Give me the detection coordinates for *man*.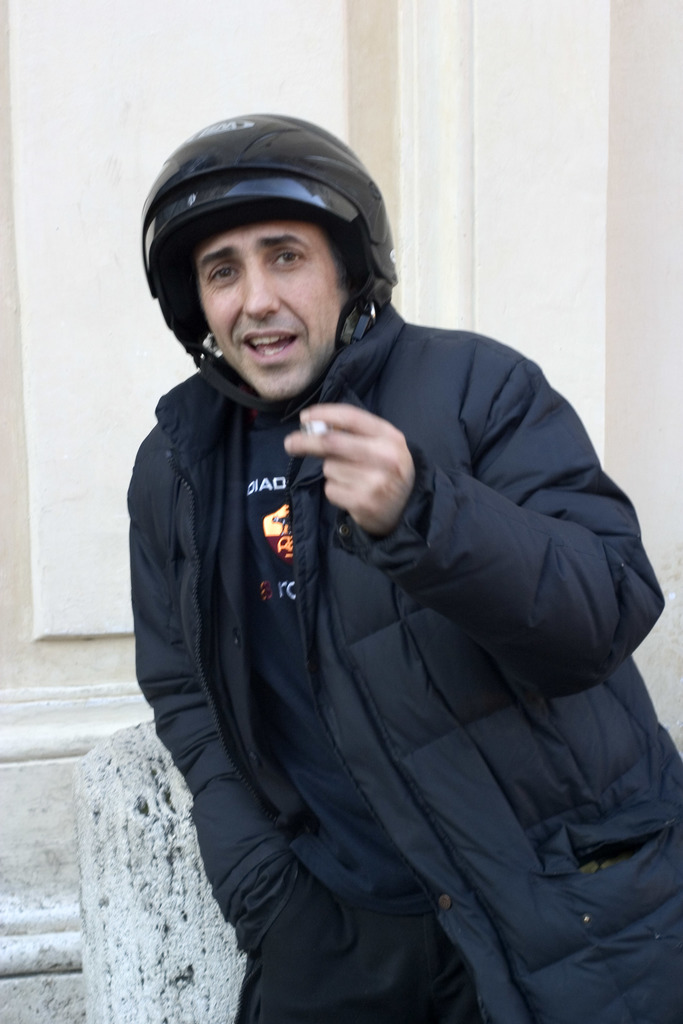
Rect(88, 113, 682, 1020).
